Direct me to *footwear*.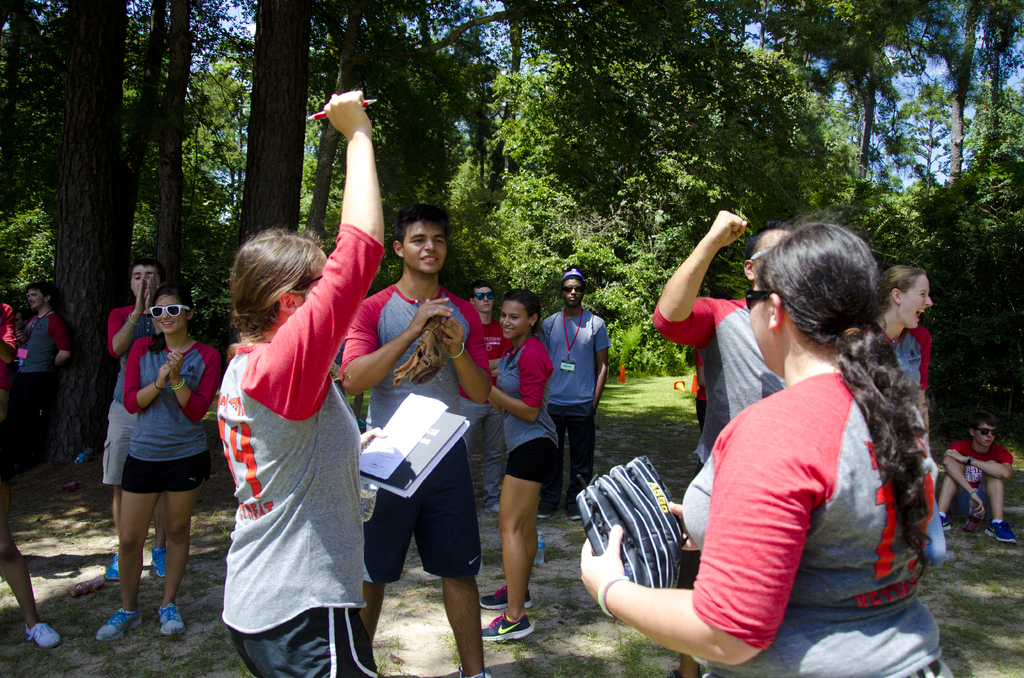
Direction: detection(572, 513, 582, 519).
